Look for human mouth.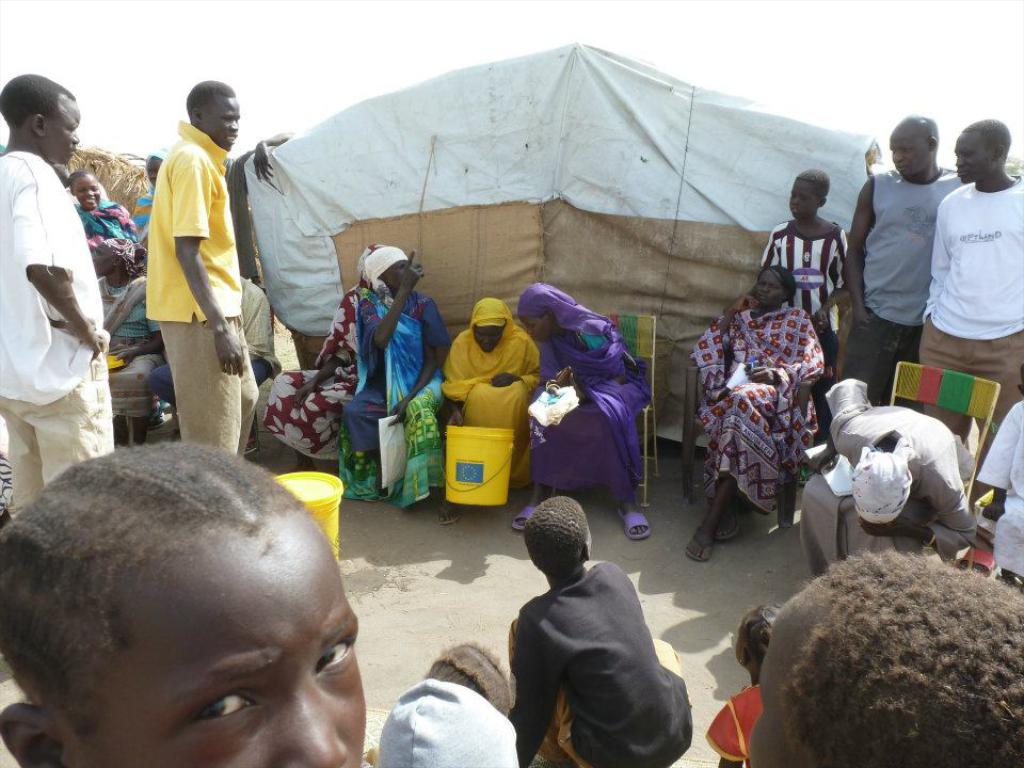
Found: (789, 209, 798, 214).
